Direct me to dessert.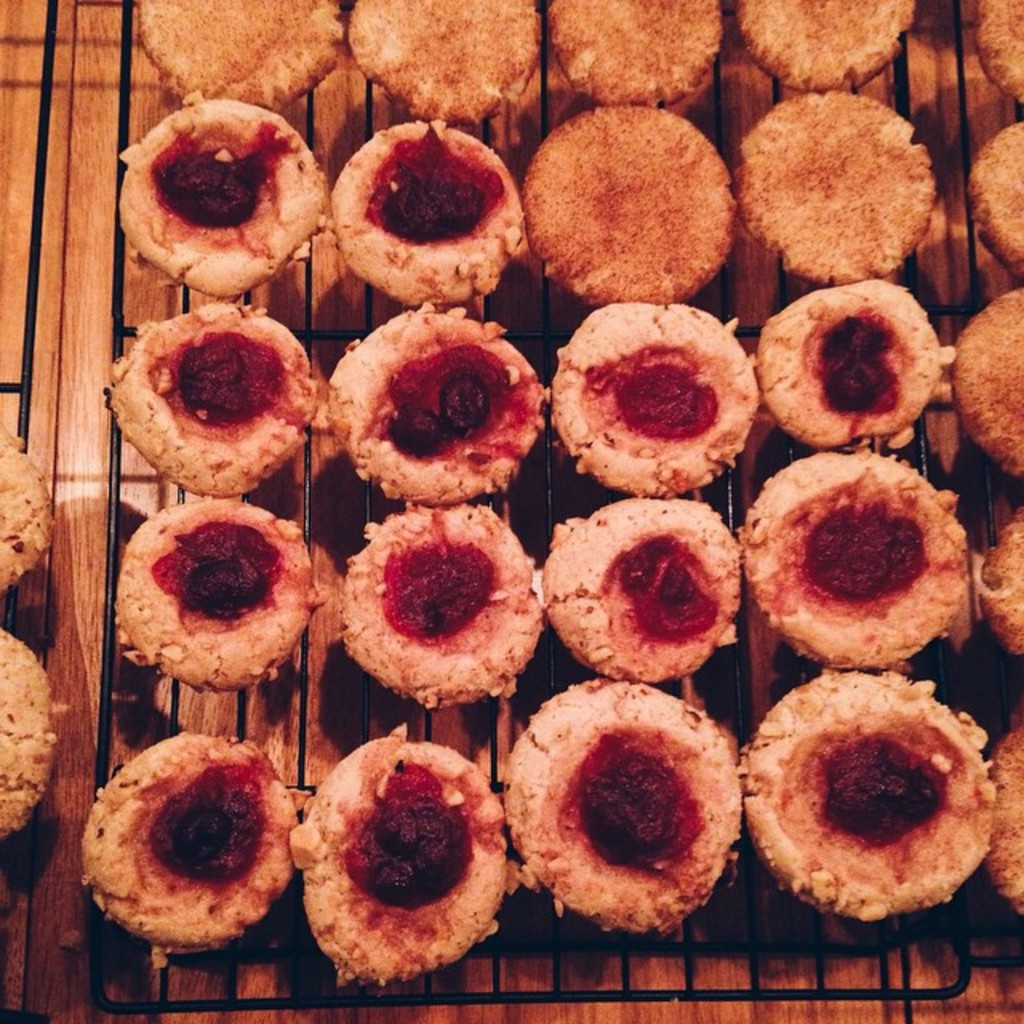
Direction: bbox(0, 422, 59, 594).
